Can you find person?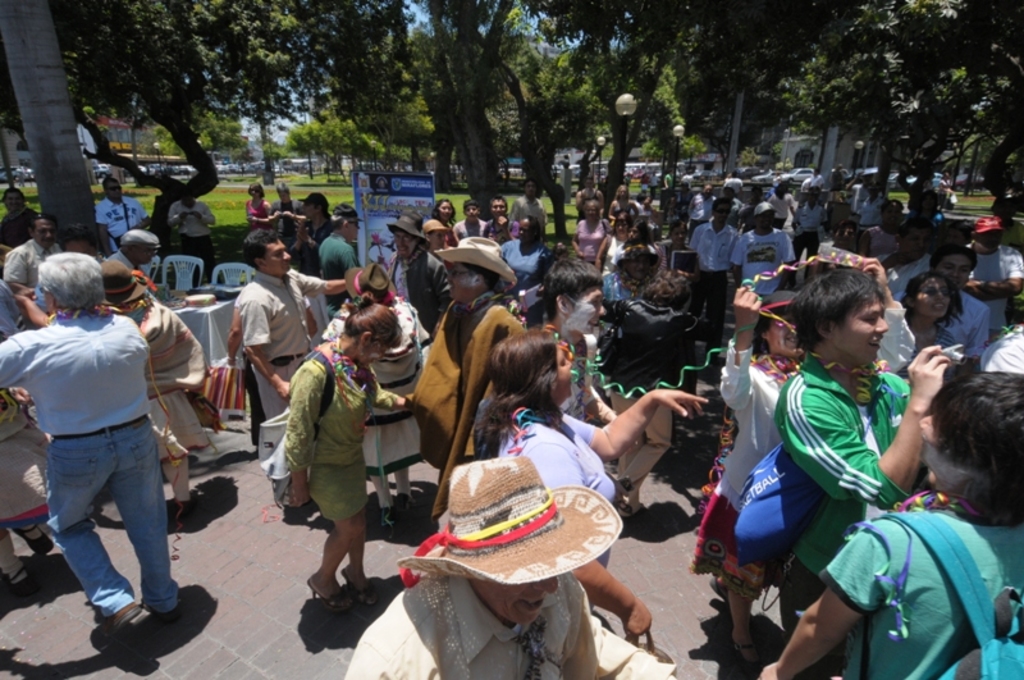
Yes, bounding box: x1=291 y1=186 x2=332 y2=283.
